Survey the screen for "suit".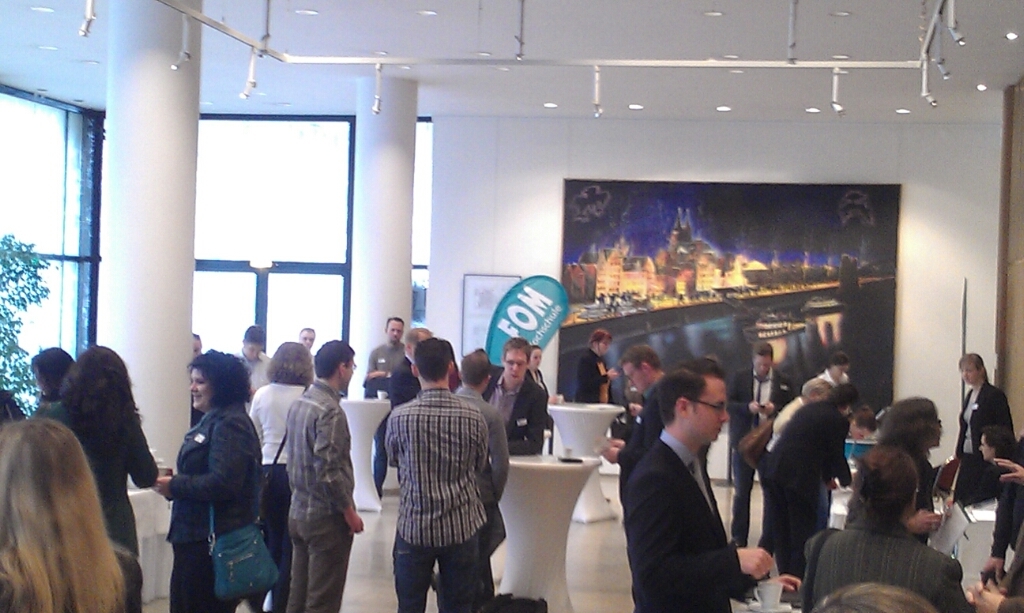
Survey found: left=530, top=367, right=553, bottom=388.
